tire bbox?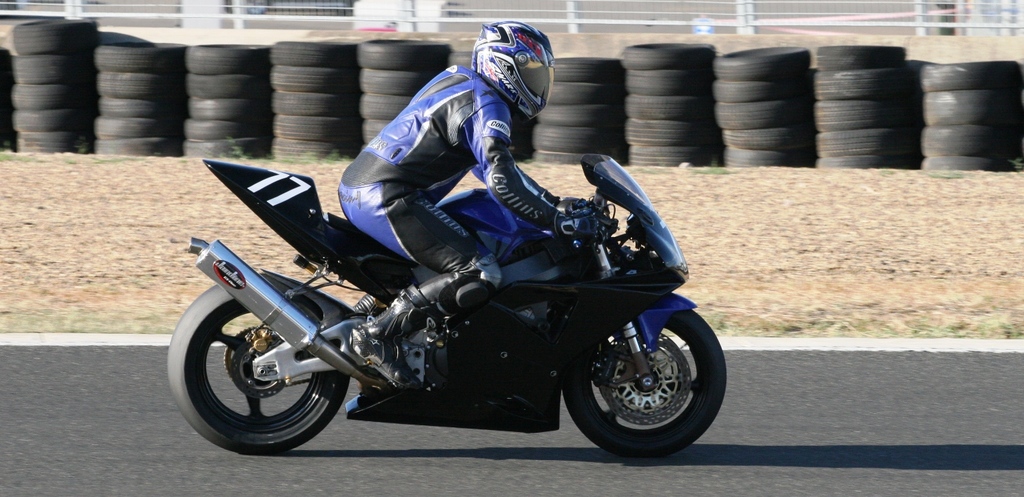
94 33 147 46
